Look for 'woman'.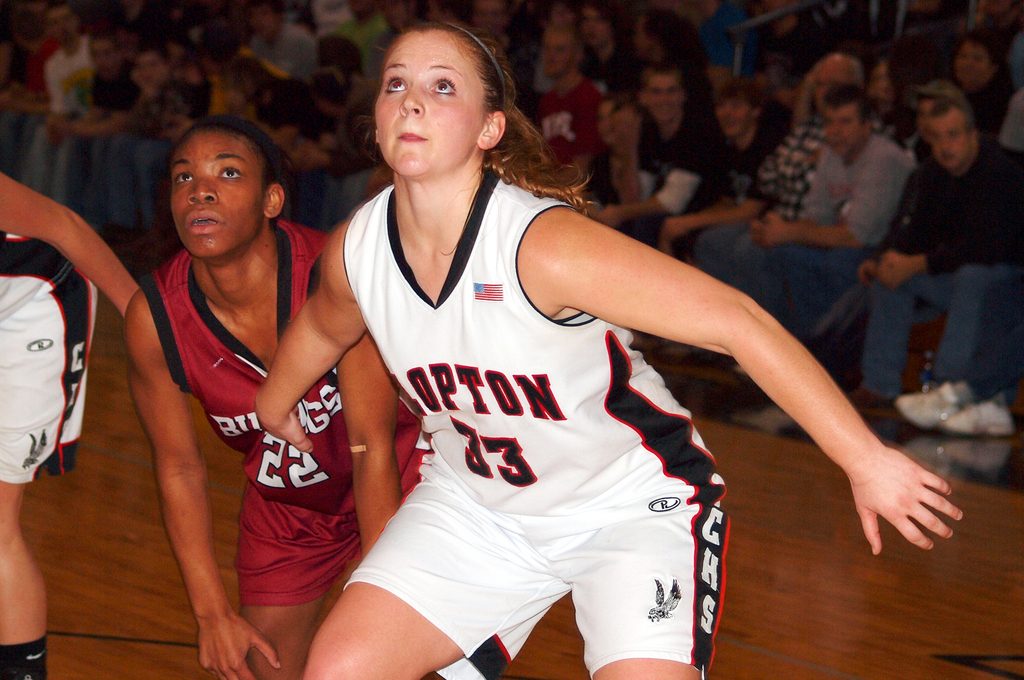
Found: <region>120, 113, 437, 679</region>.
